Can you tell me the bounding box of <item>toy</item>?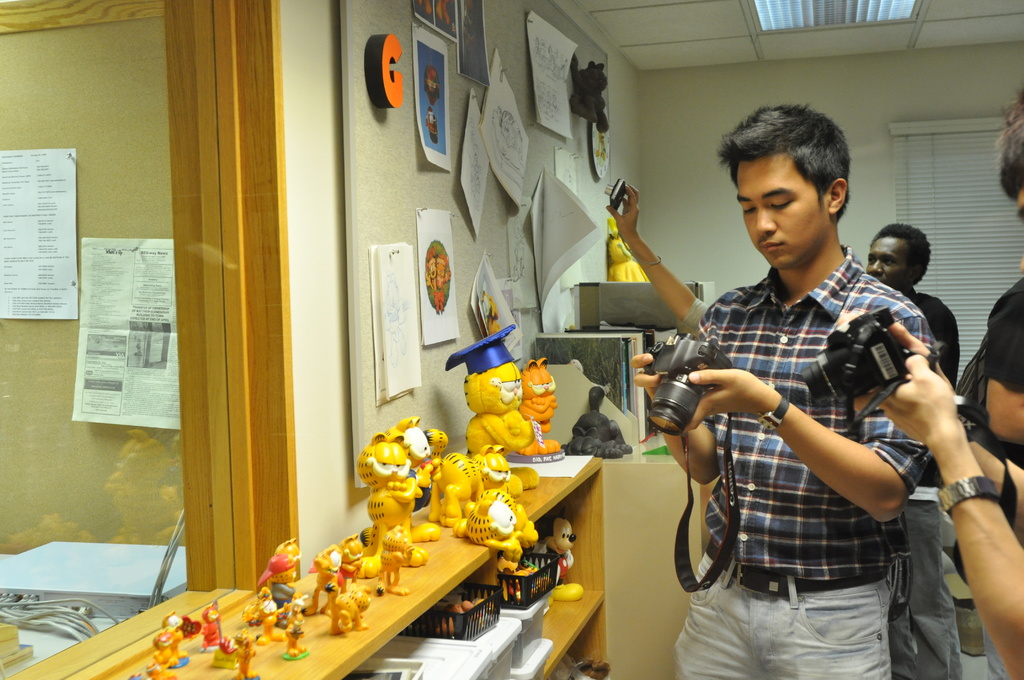
region(449, 488, 539, 573).
